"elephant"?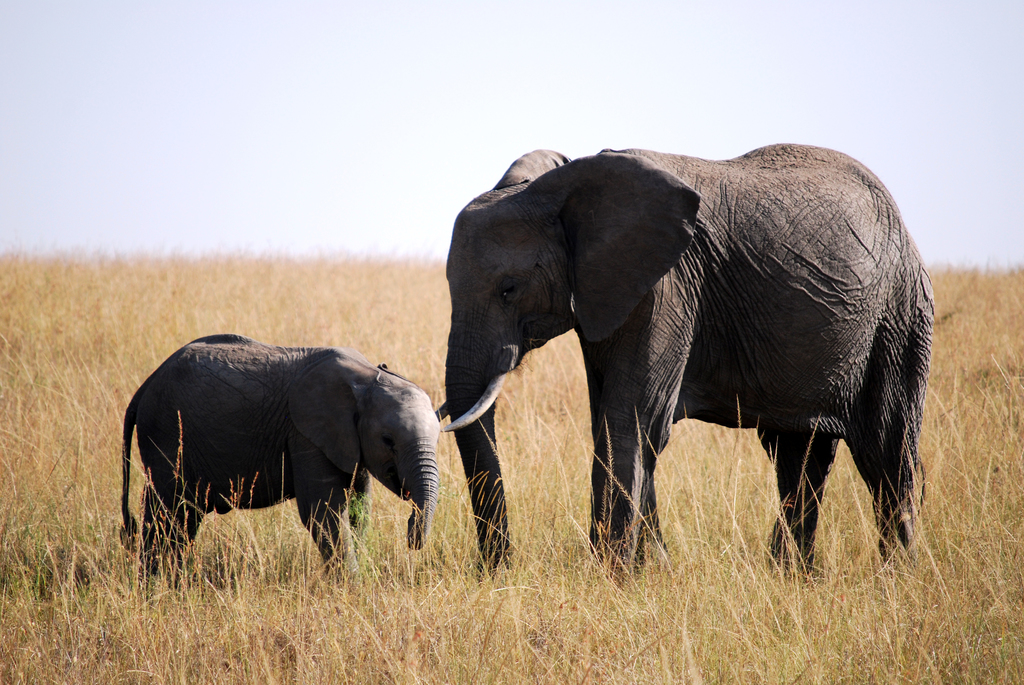
414/144/932/593
